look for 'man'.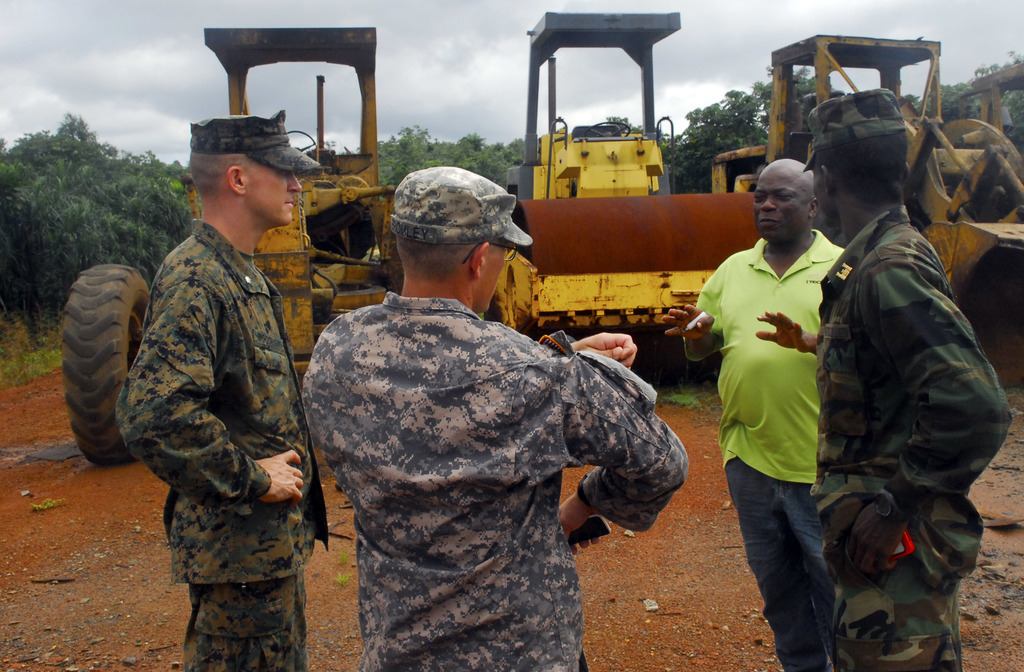
Found: [799, 88, 1014, 671].
